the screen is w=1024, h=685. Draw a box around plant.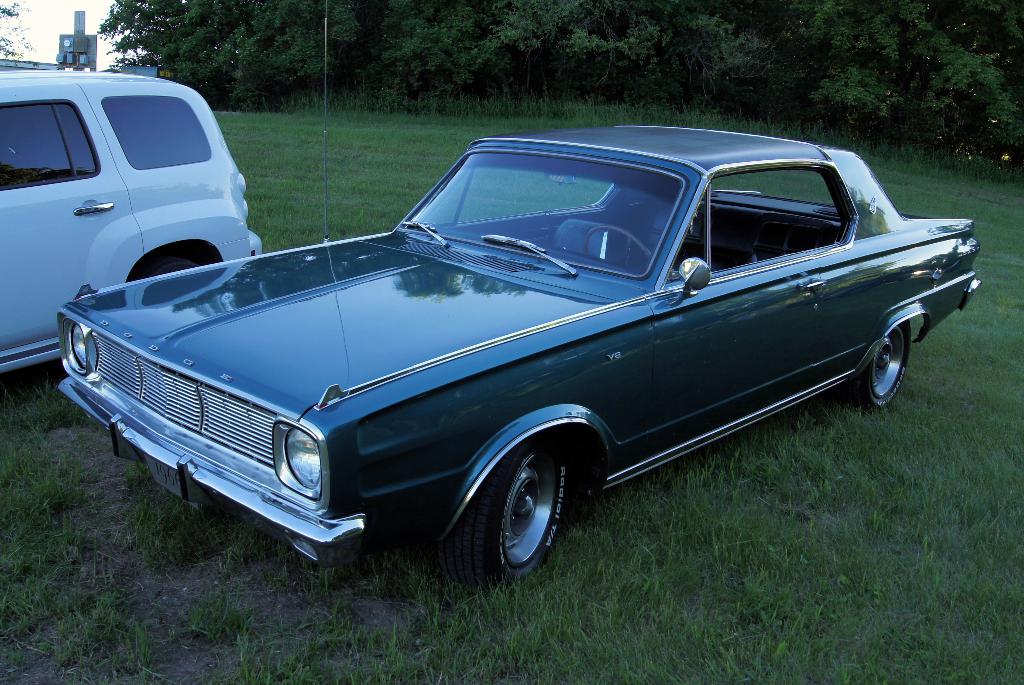
[760, 122, 1020, 178].
